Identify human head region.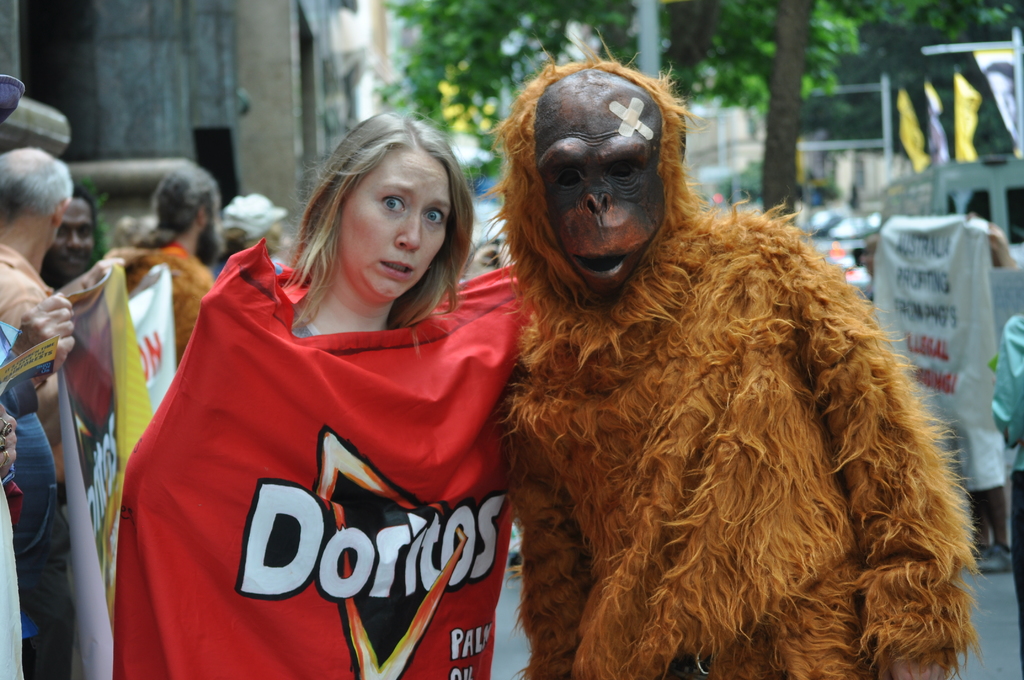
Region: <region>148, 165, 225, 254</region>.
